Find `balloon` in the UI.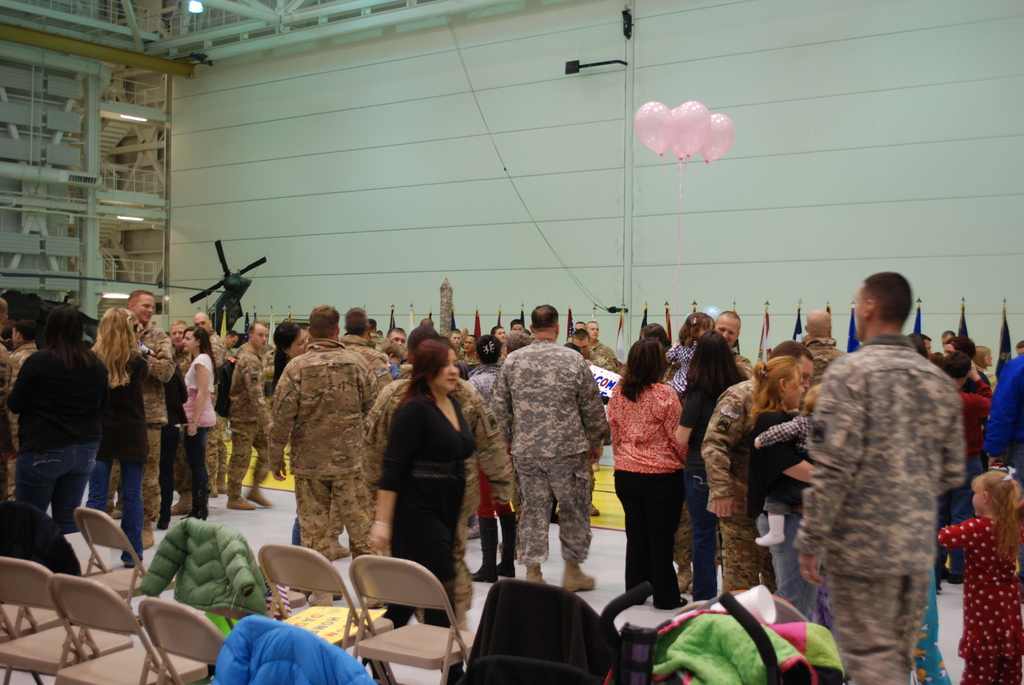
UI element at (634, 102, 671, 153).
